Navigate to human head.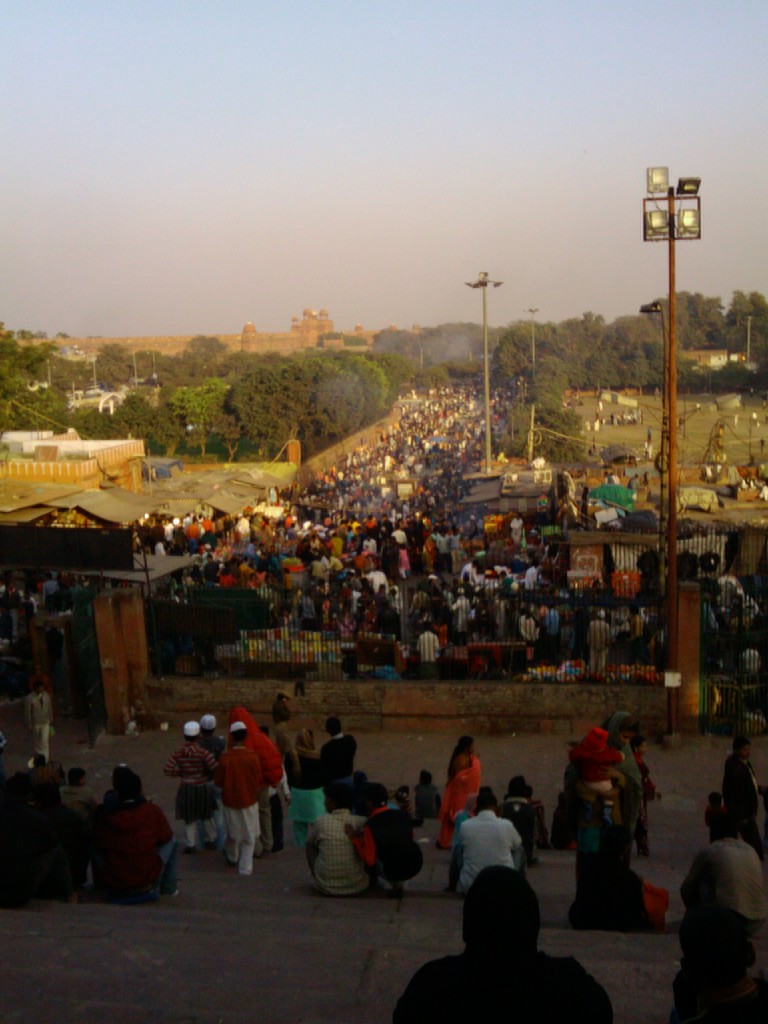
Navigation target: detection(476, 796, 497, 811).
